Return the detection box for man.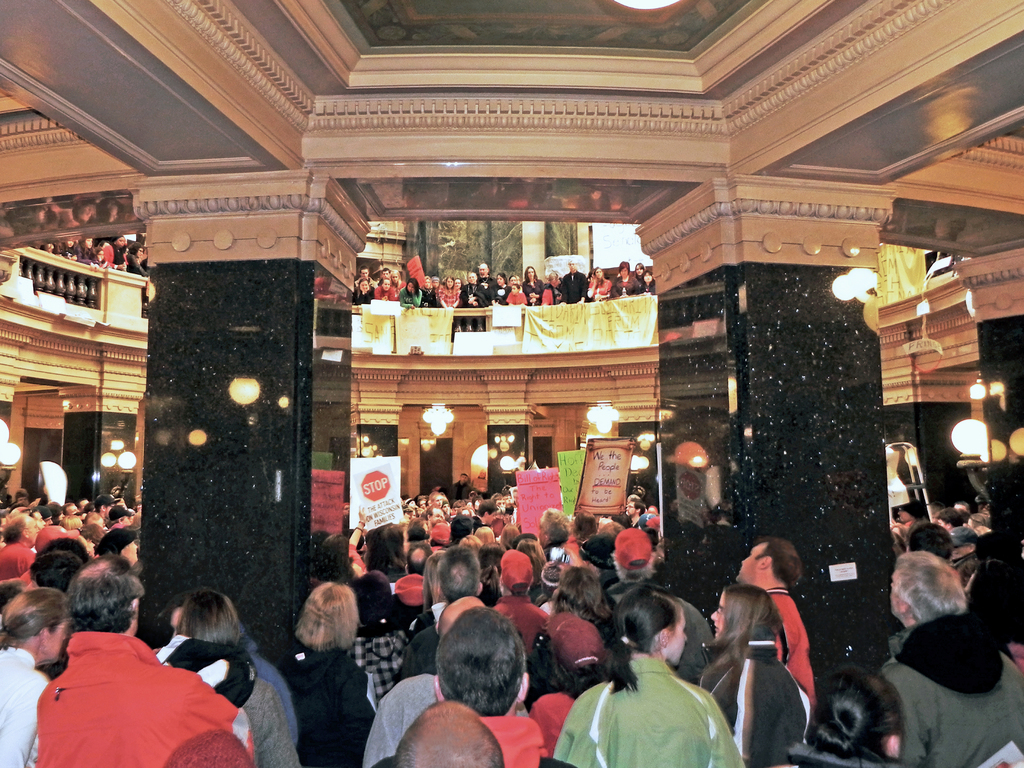
(477, 260, 499, 300).
